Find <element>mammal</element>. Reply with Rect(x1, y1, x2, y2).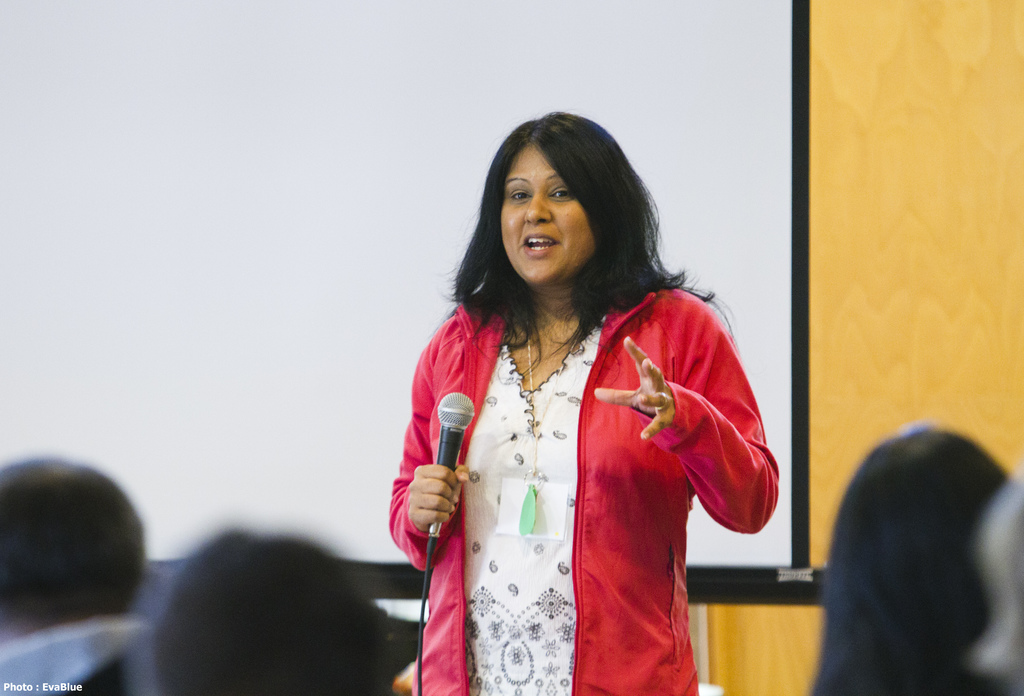
Rect(802, 428, 1023, 695).
